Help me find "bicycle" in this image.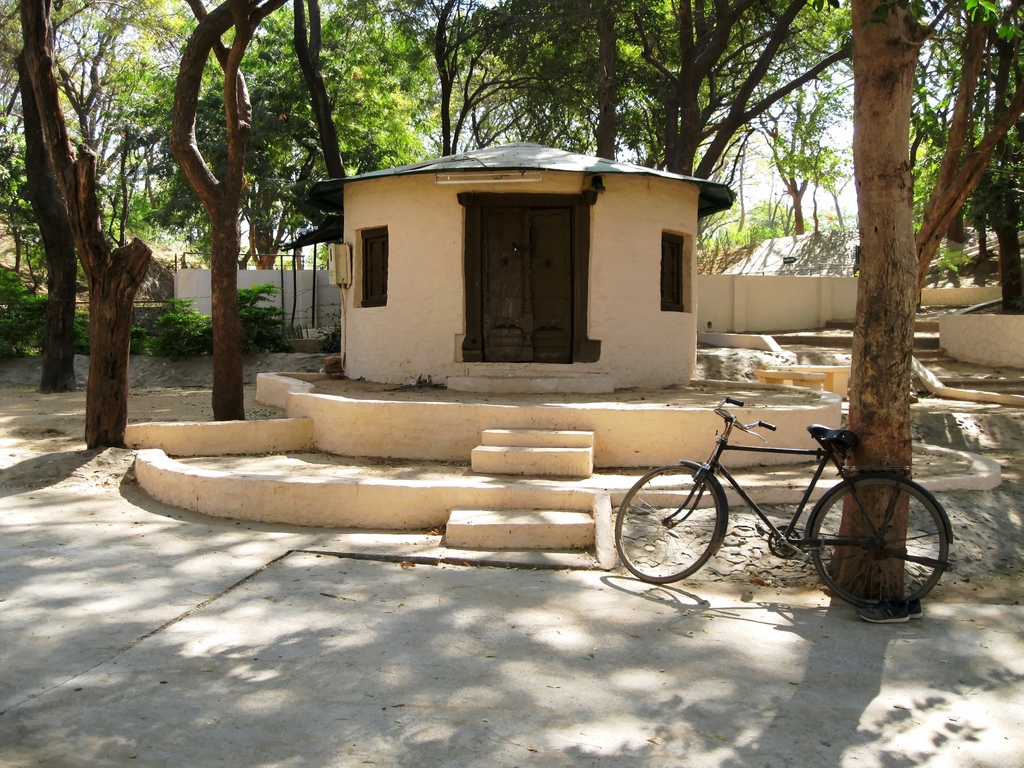
Found it: [614,394,950,600].
